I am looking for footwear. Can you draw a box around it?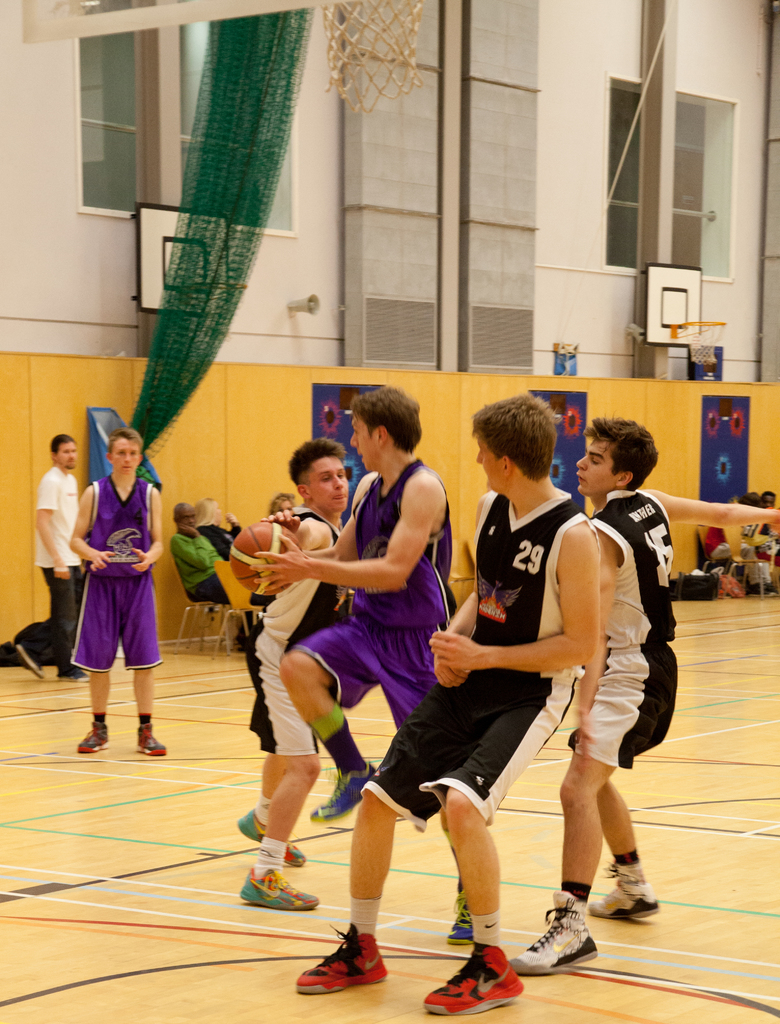
Sure, the bounding box is [x1=441, y1=886, x2=480, y2=949].
